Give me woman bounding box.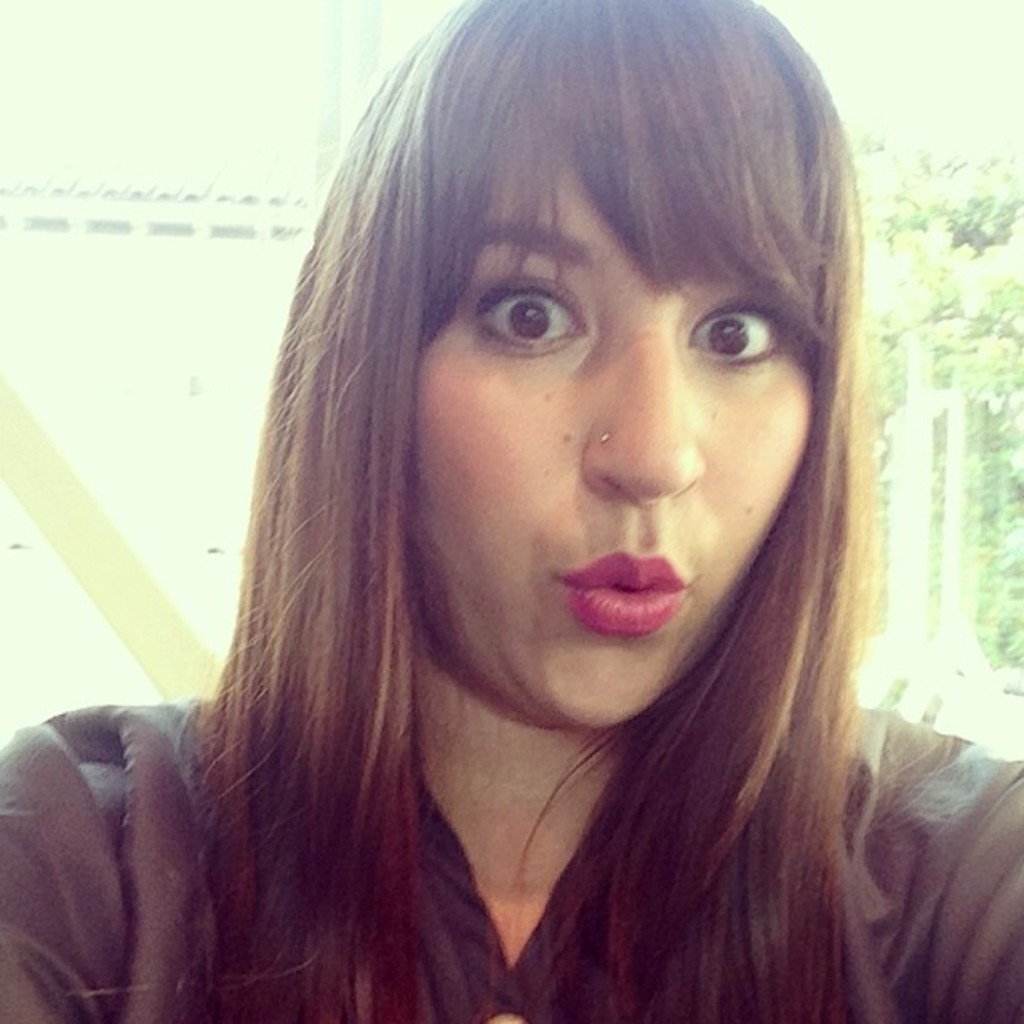
{"x1": 23, "y1": 17, "x2": 1023, "y2": 1023}.
